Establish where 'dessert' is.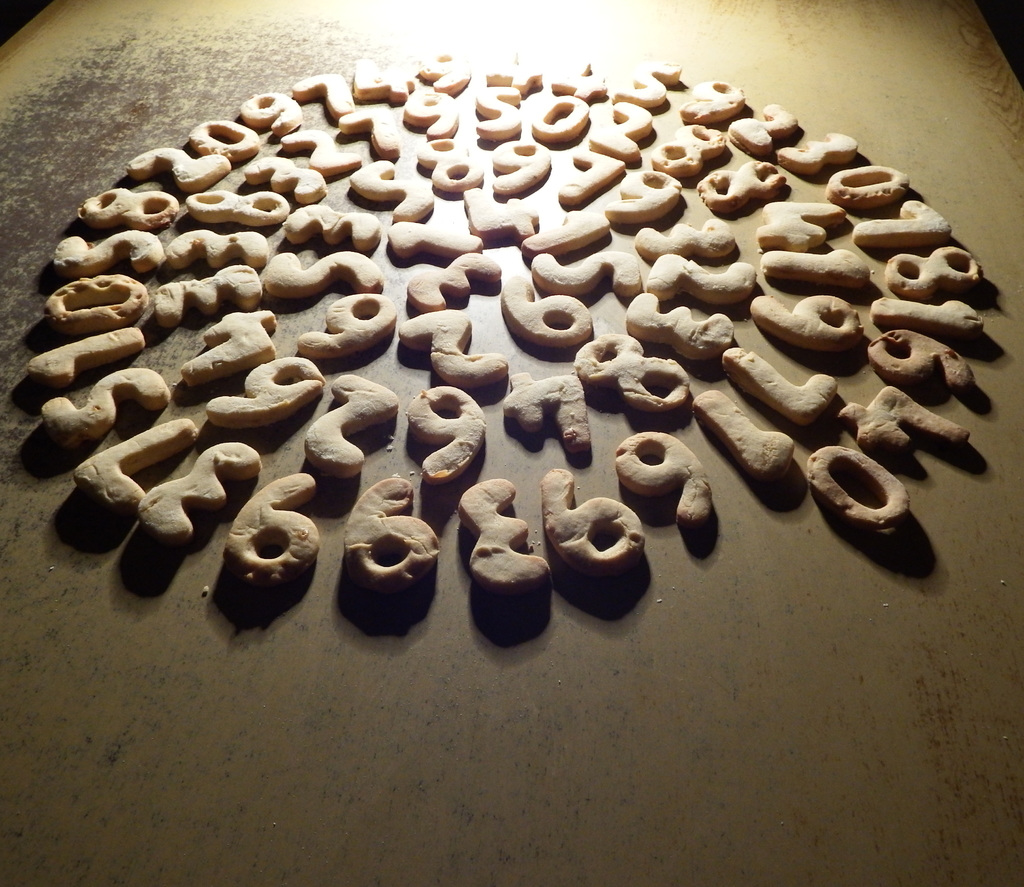
Established at pyautogui.locateOnScreen(492, 137, 554, 203).
